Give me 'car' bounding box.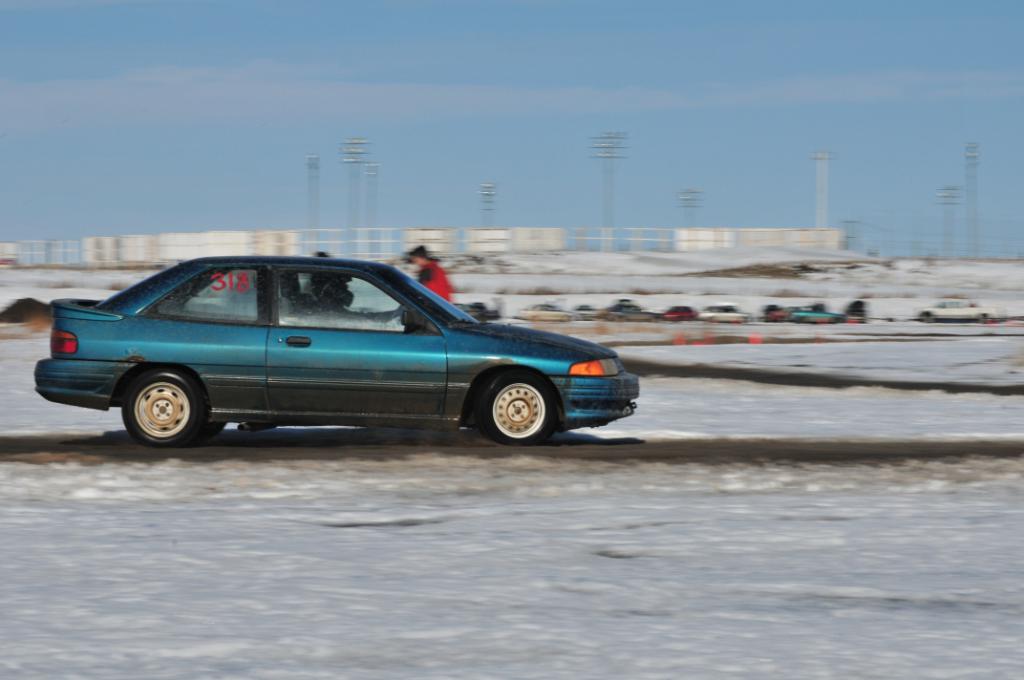
left=32, top=252, right=644, bottom=446.
